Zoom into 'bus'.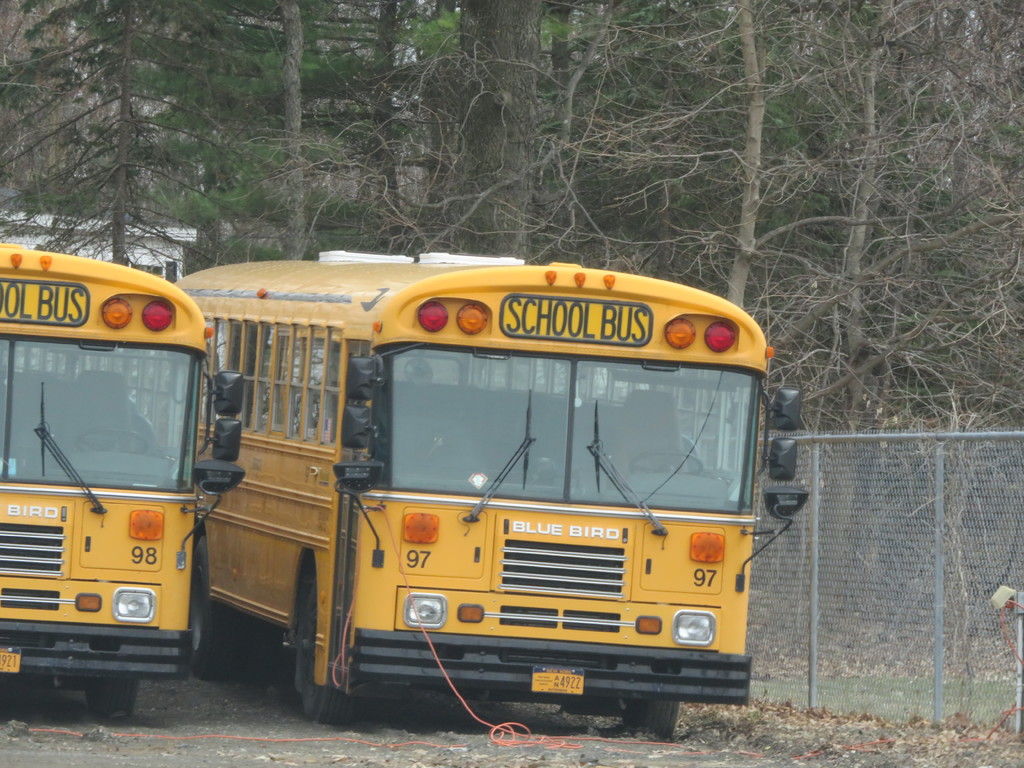
Zoom target: 177:247:810:743.
